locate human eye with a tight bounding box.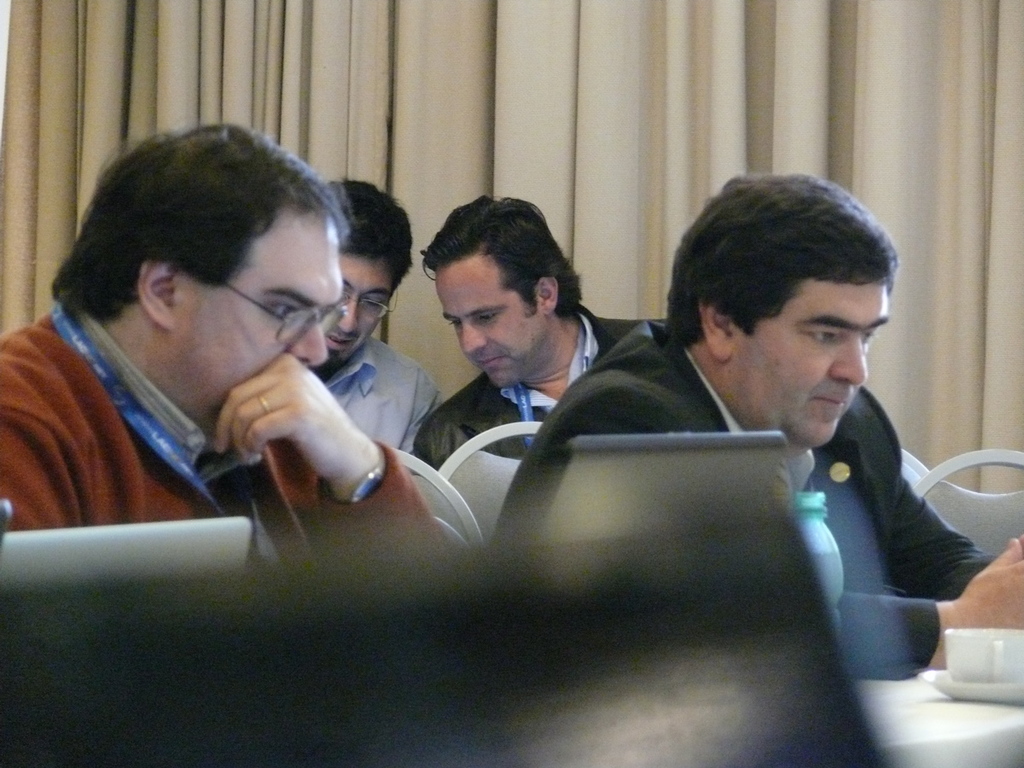
[471, 309, 499, 324].
